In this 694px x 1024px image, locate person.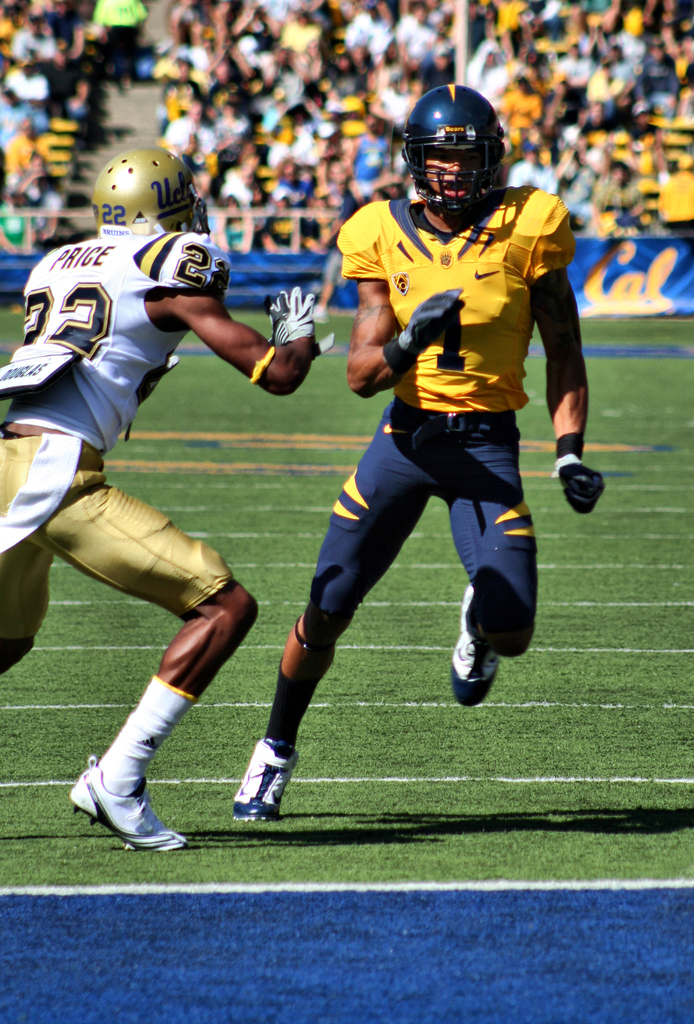
Bounding box: locate(0, 140, 336, 850).
